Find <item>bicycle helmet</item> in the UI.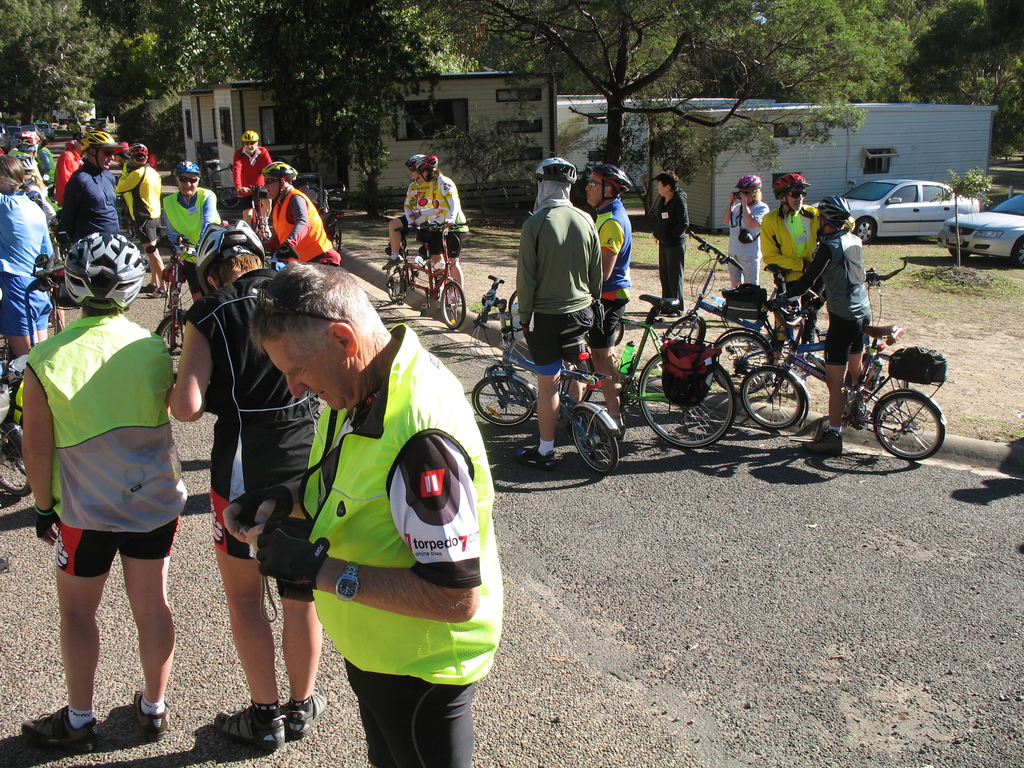
UI element at rect(772, 171, 806, 220).
